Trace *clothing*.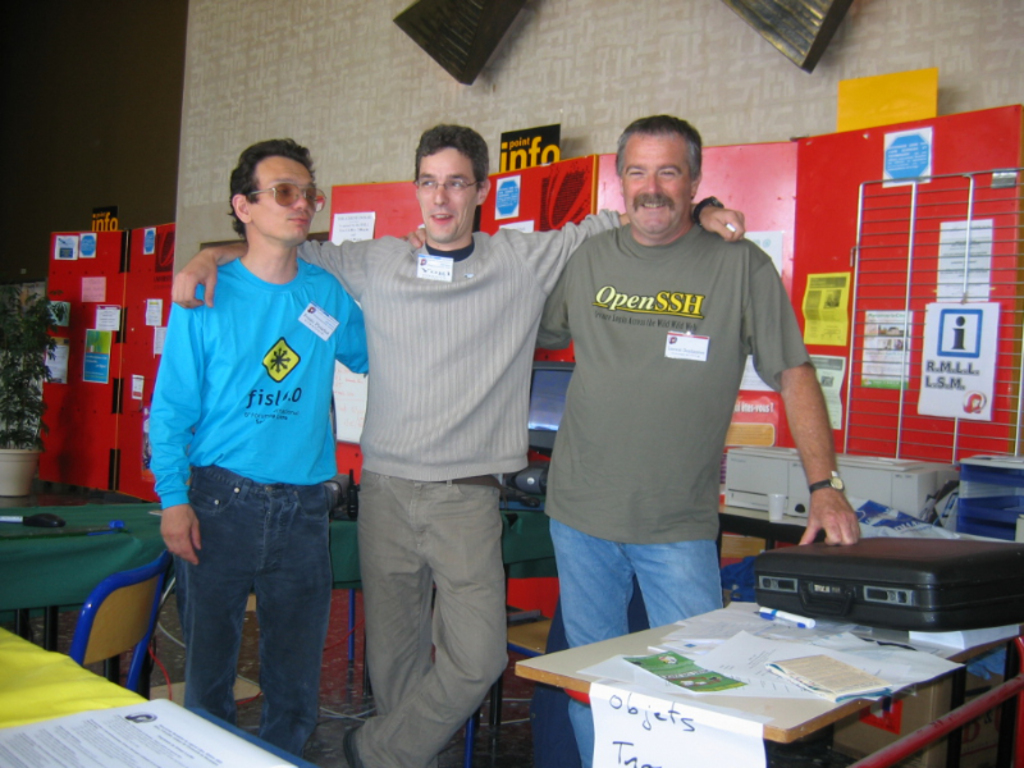
Traced to left=148, top=257, right=367, bottom=755.
